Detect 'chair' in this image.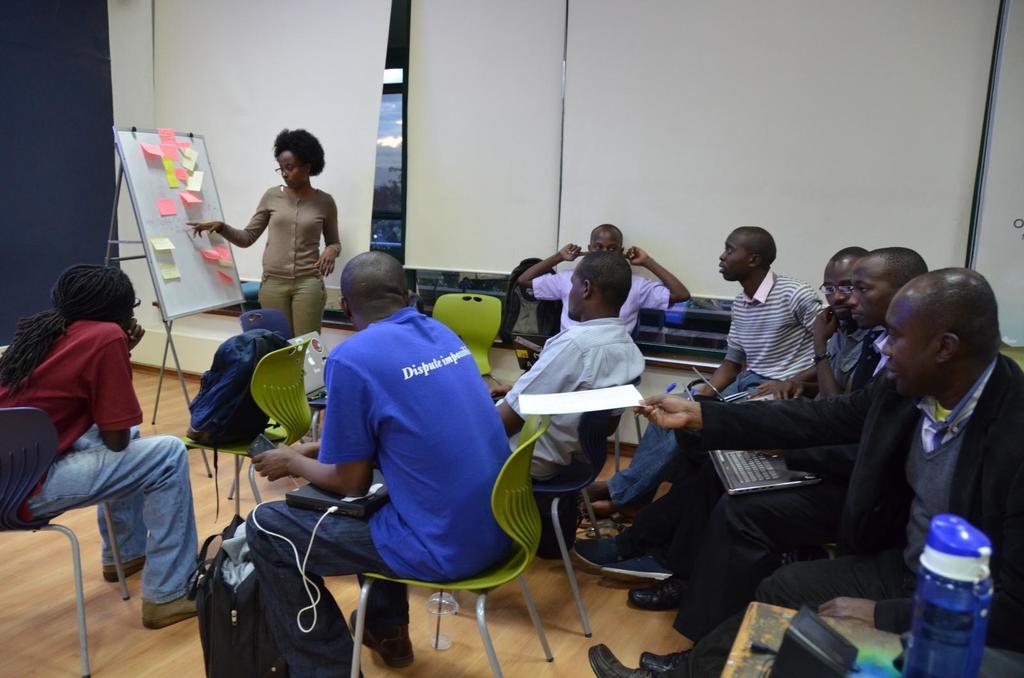
Detection: <box>556,319,643,473</box>.
